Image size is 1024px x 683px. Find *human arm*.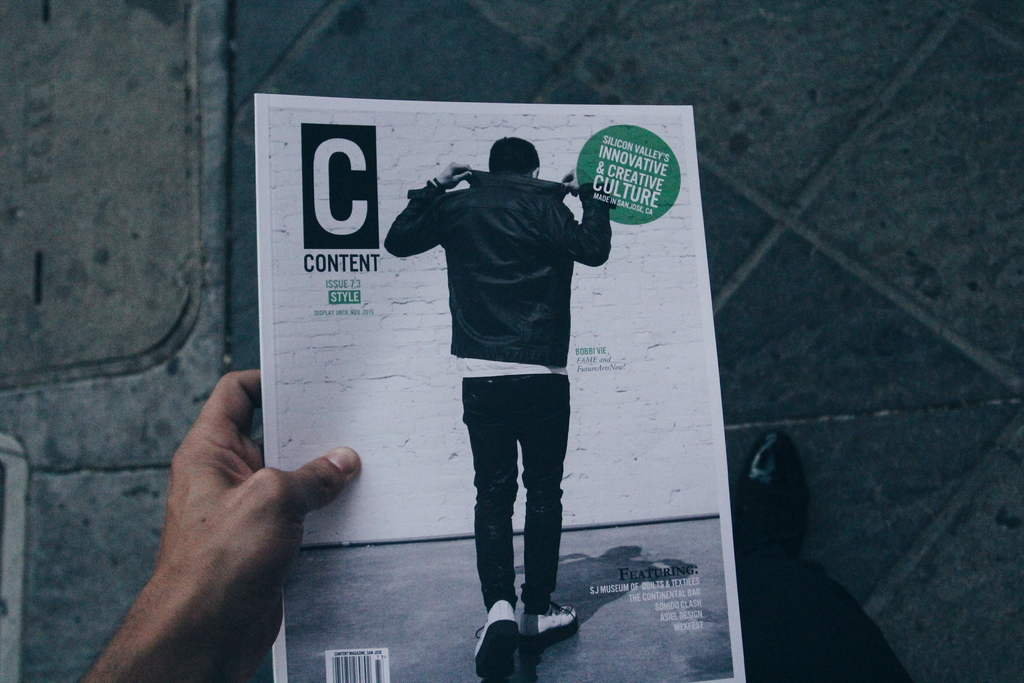
x1=379, y1=157, x2=477, y2=252.
